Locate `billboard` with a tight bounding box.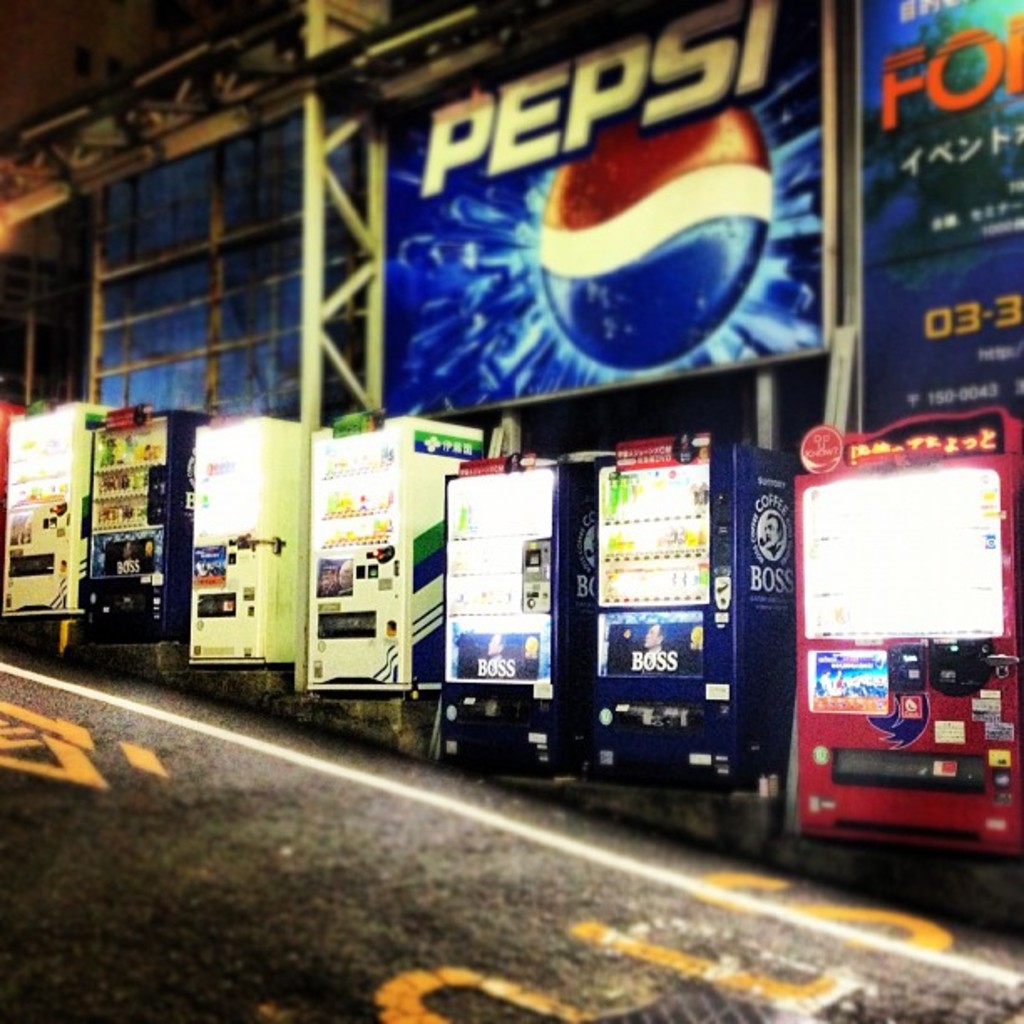
[365,0,842,423].
